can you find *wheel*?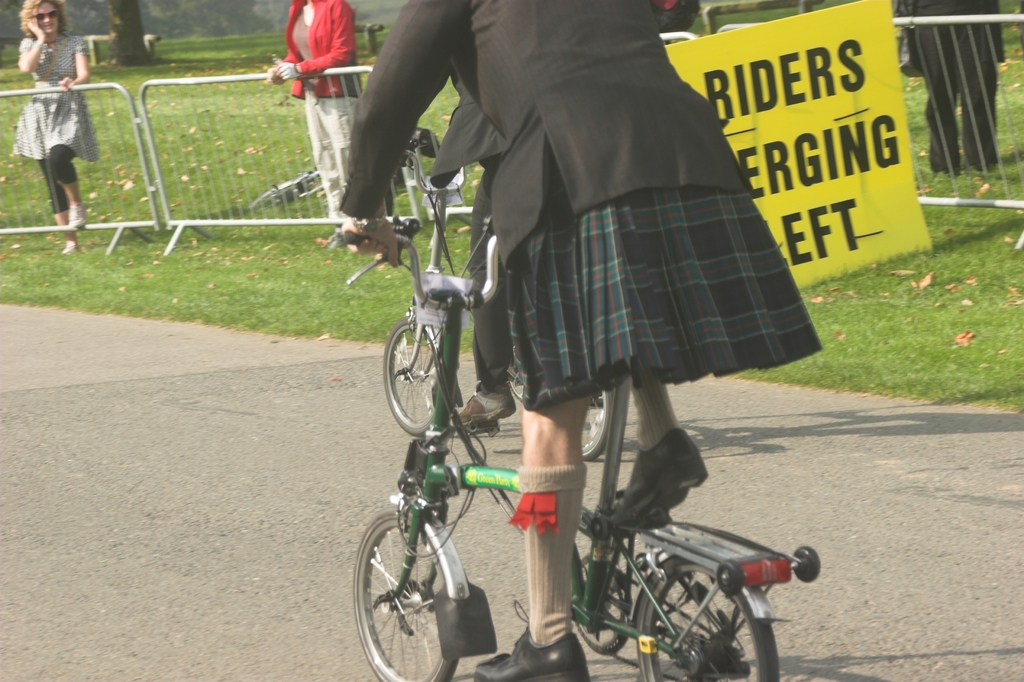
Yes, bounding box: <region>383, 317, 437, 438</region>.
